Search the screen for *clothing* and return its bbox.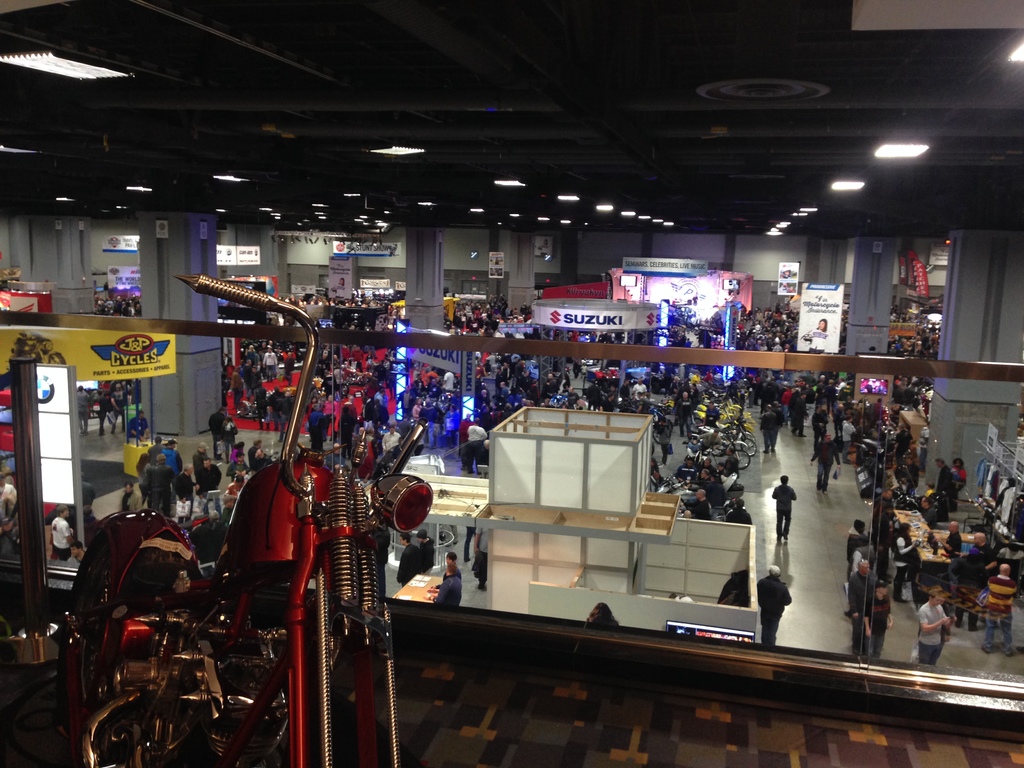
Found: box(842, 572, 872, 660).
